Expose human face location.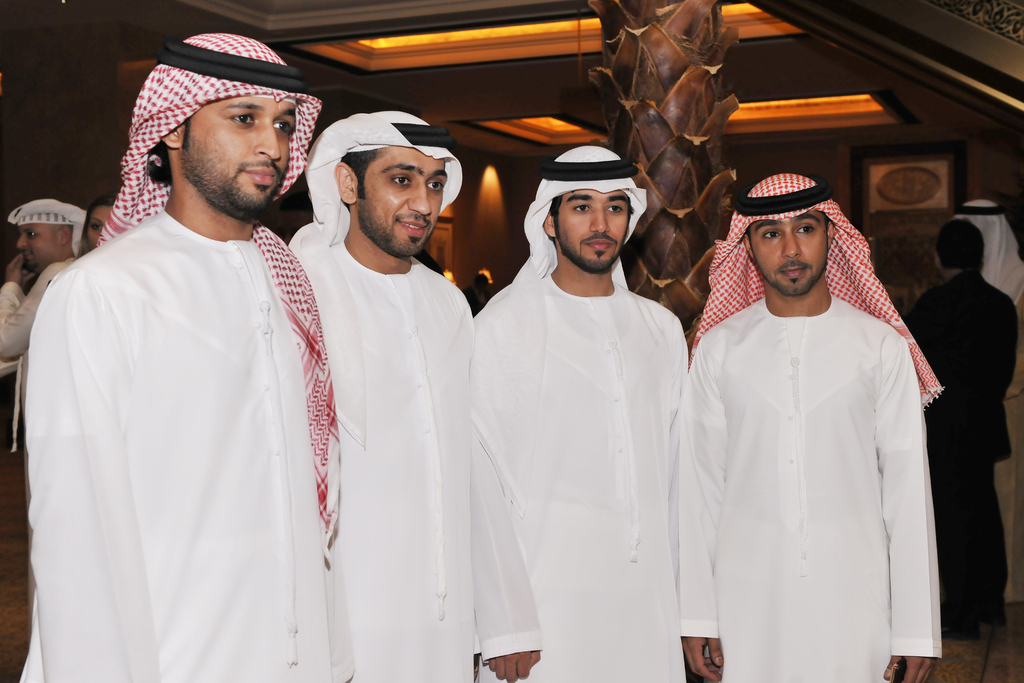
Exposed at x1=550 y1=173 x2=627 y2=278.
